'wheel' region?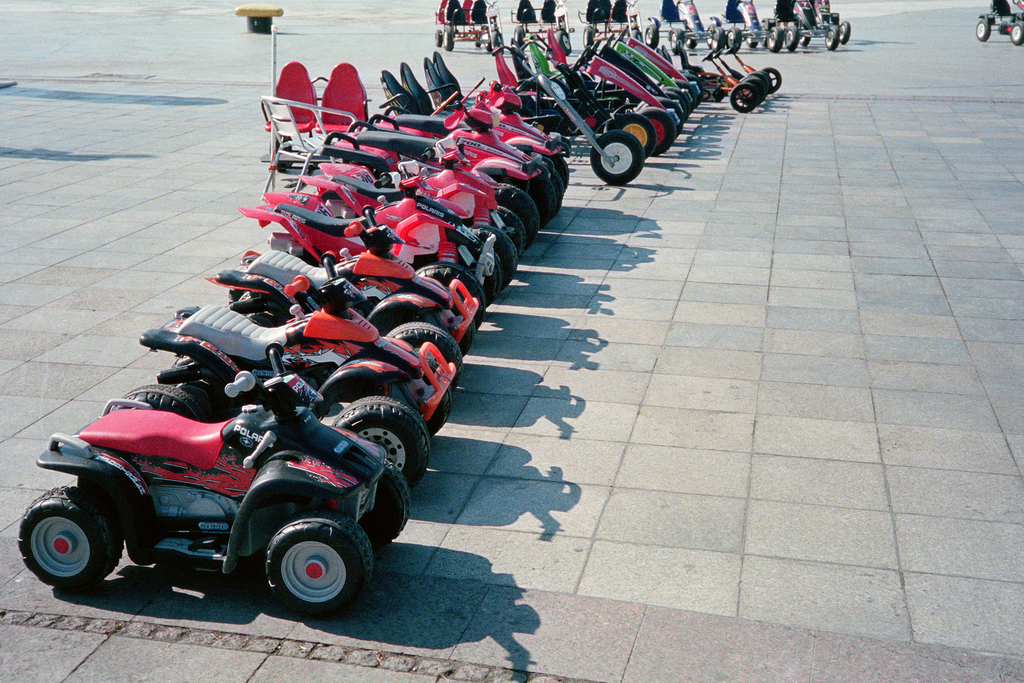
l=433, t=26, r=445, b=47
